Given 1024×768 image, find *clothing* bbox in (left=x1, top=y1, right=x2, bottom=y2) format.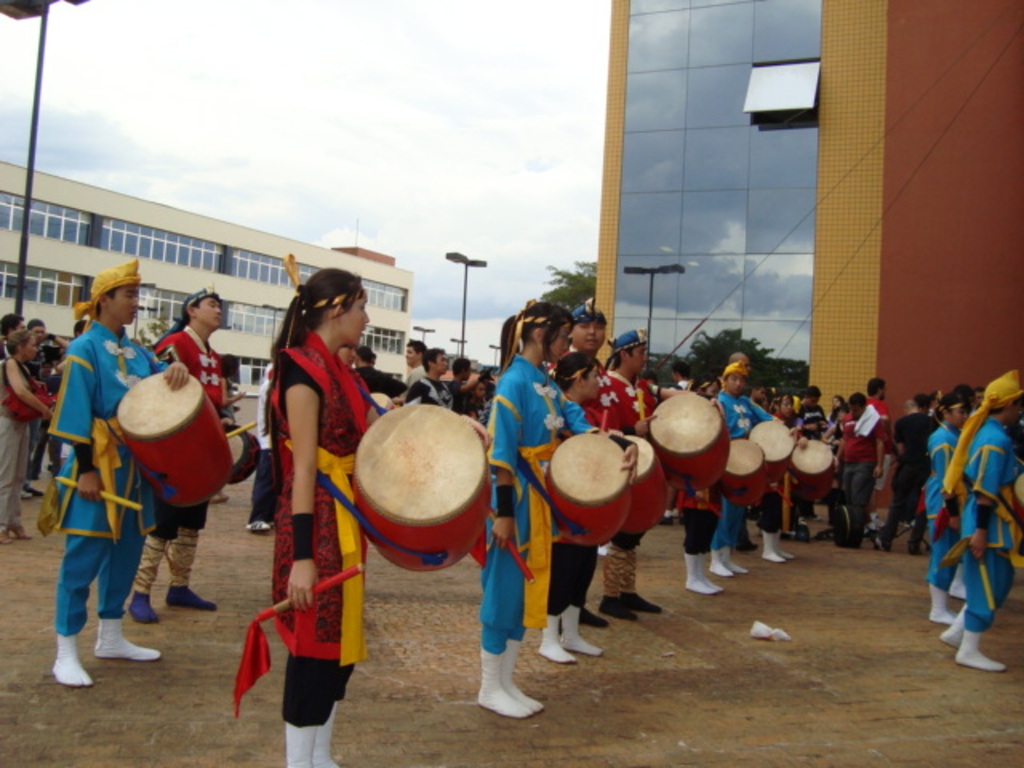
(left=947, top=411, right=1021, bottom=632).
